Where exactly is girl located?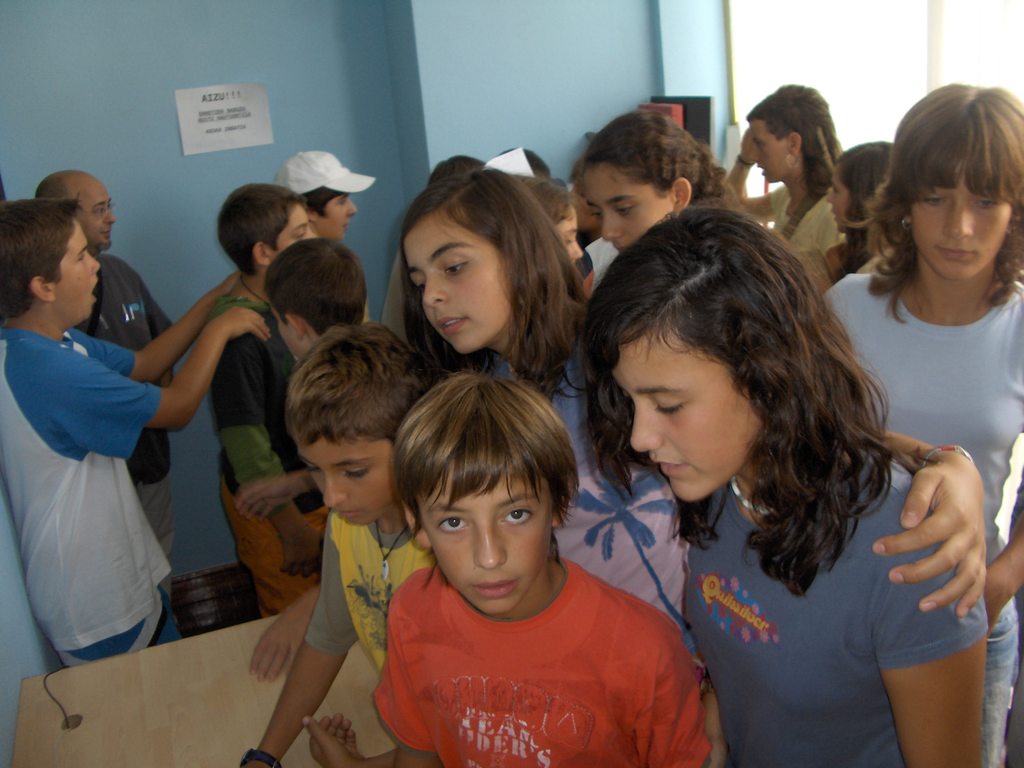
Its bounding box is pyautogui.locateOnScreen(829, 85, 1023, 767).
